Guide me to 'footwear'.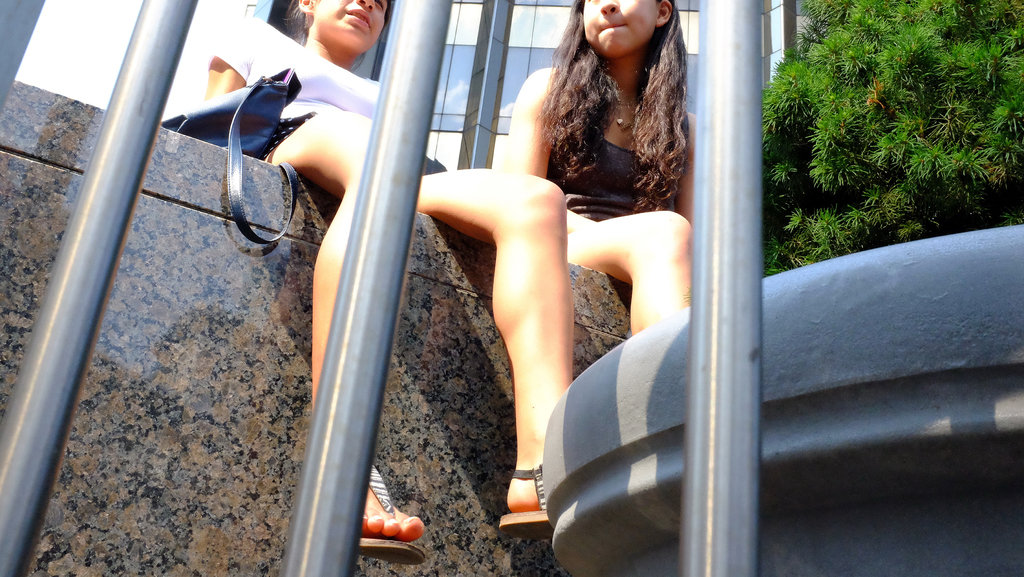
Guidance: [359,464,425,563].
